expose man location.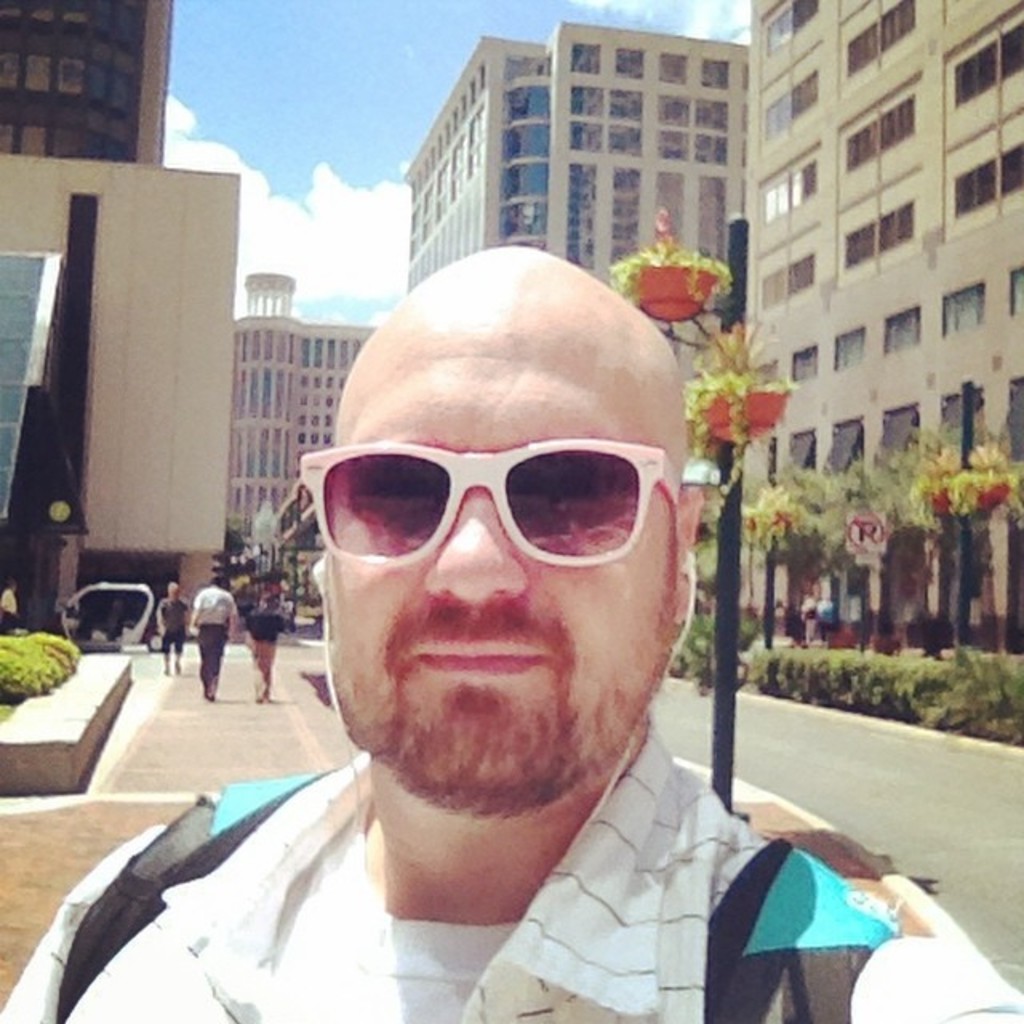
Exposed at {"x1": 154, "y1": 573, "x2": 192, "y2": 672}.
